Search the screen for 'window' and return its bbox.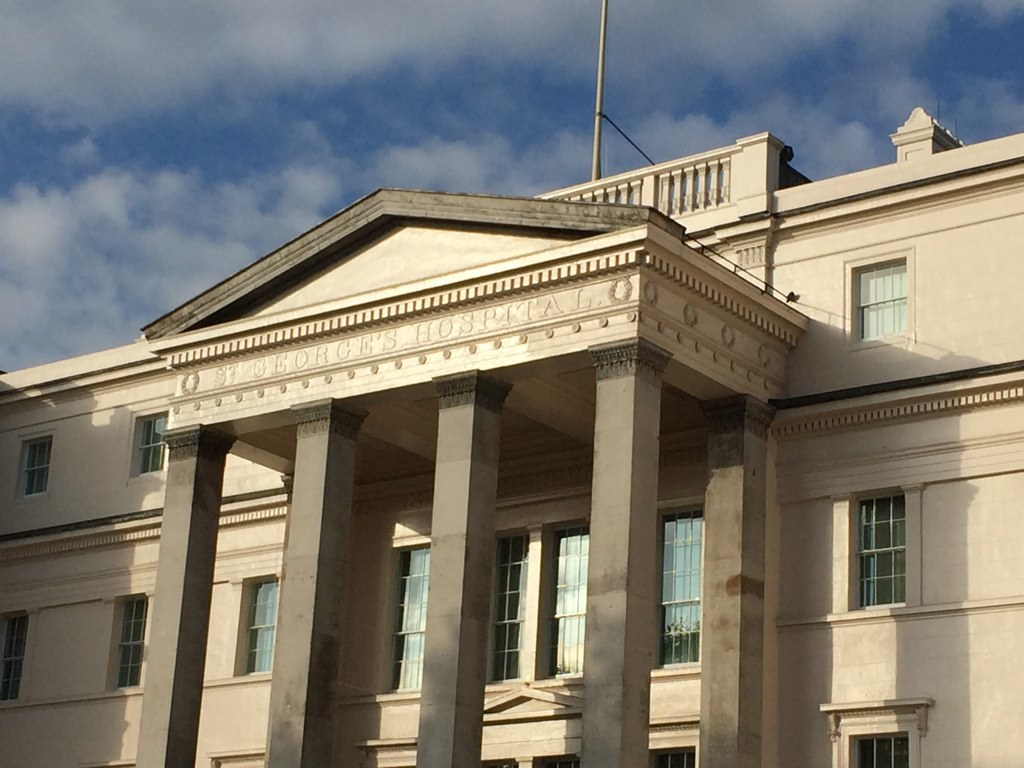
Found: (110, 599, 155, 684).
